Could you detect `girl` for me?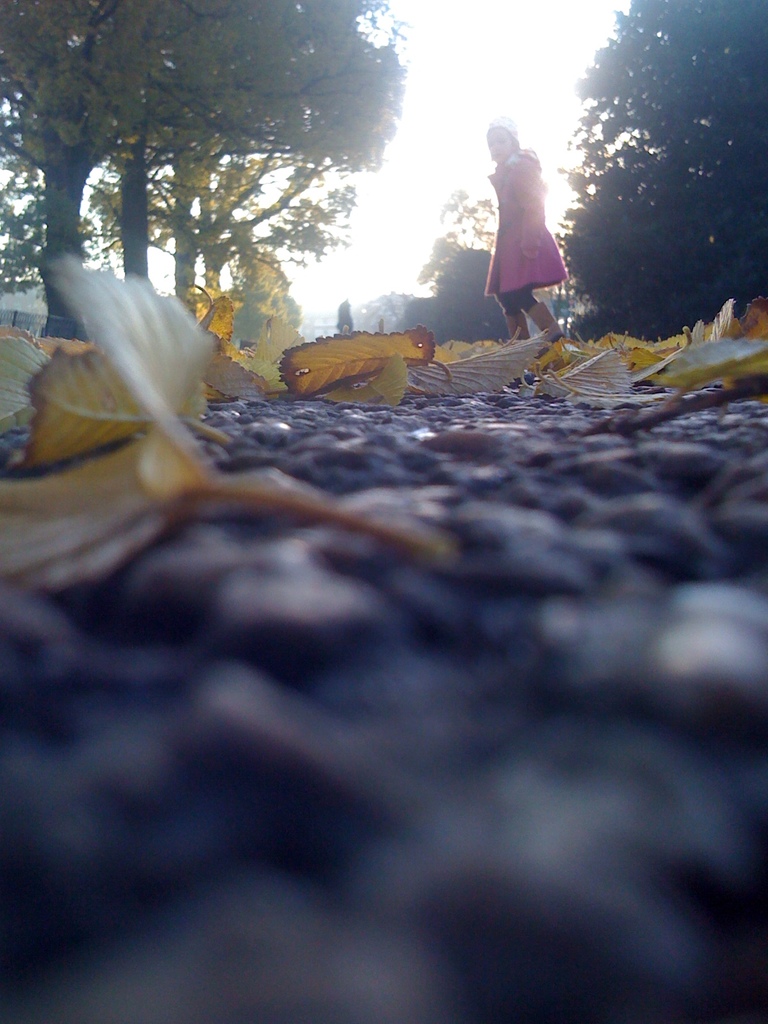
Detection result: {"left": 481, "top": 117, "right": 573, "bottom": 347}.
